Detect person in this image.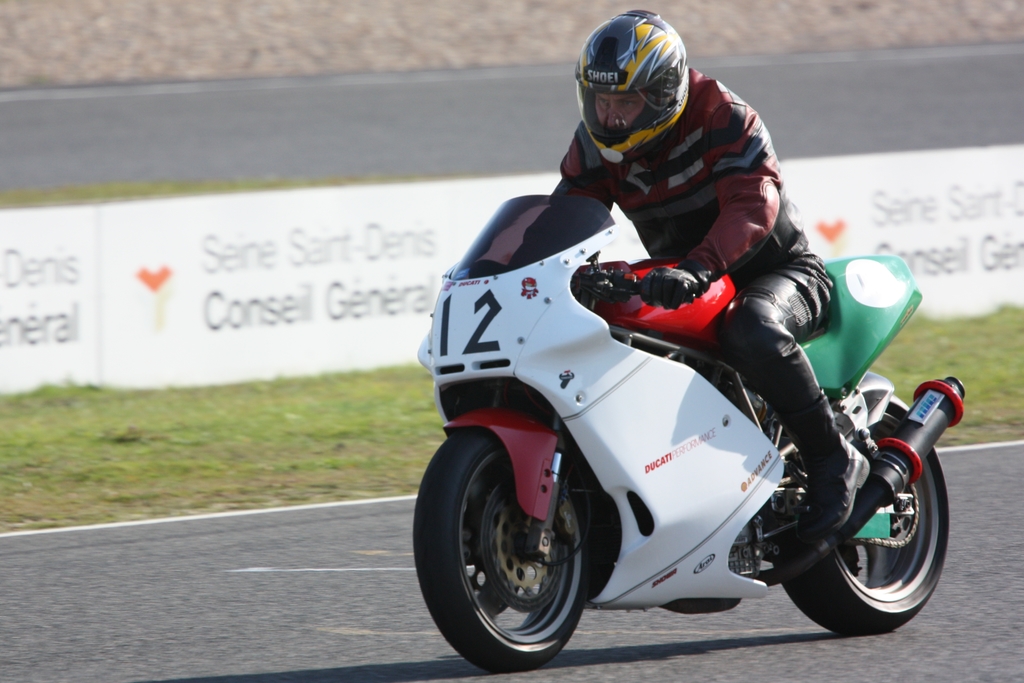
Detection: 378, 52, 957, 641.
